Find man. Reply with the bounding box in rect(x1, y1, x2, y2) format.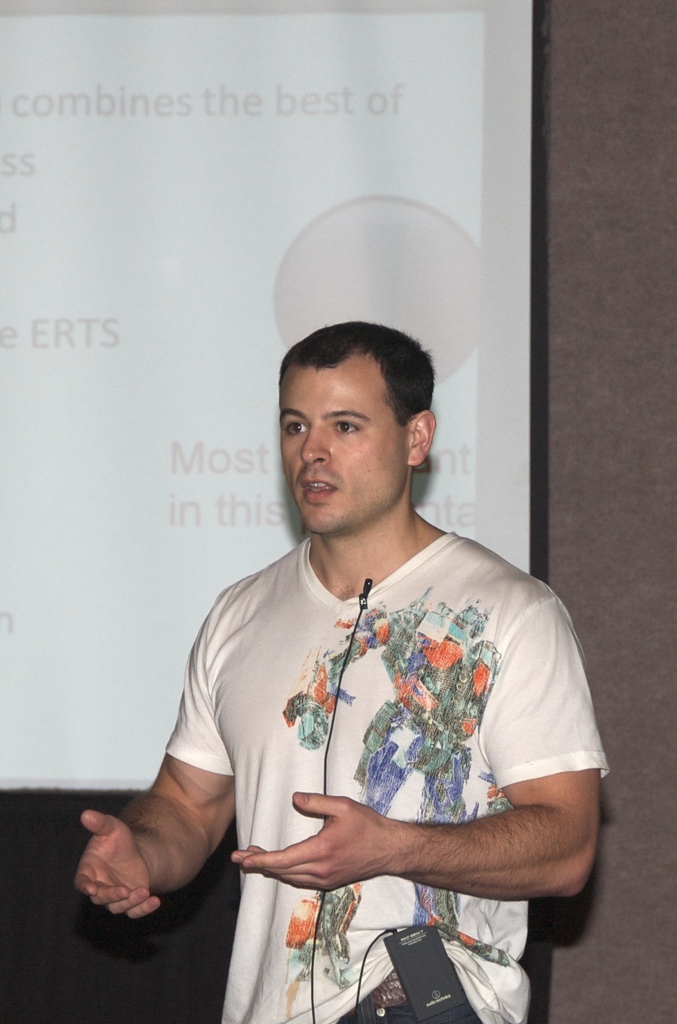
rect(93, 298, 605, 978).
